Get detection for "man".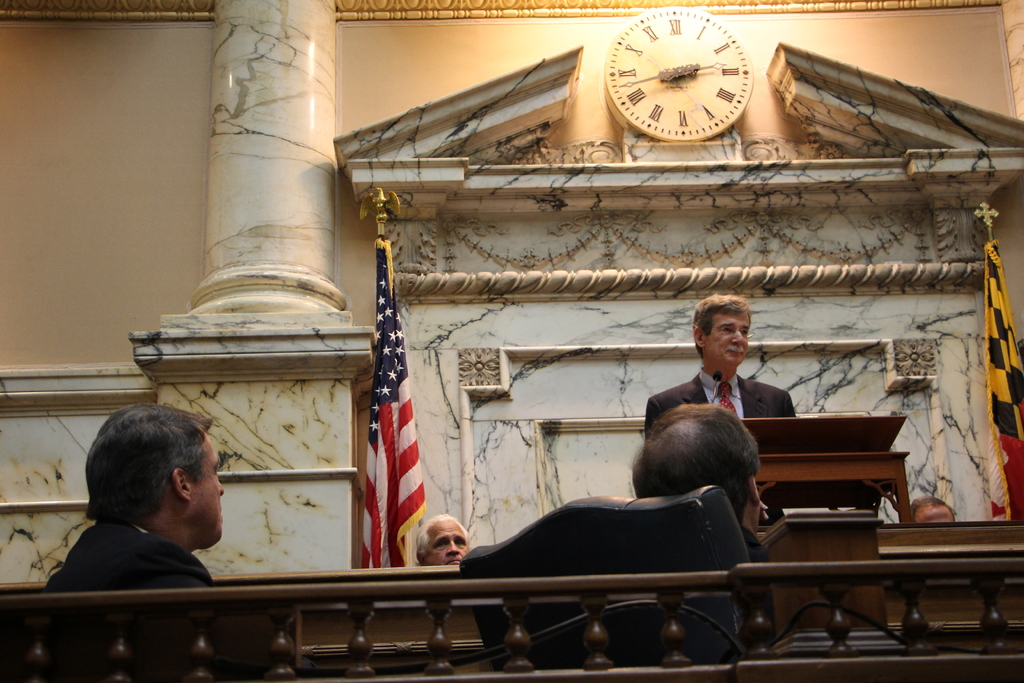
Detection: x1=625, y1=400, x2=786, y2=561.
